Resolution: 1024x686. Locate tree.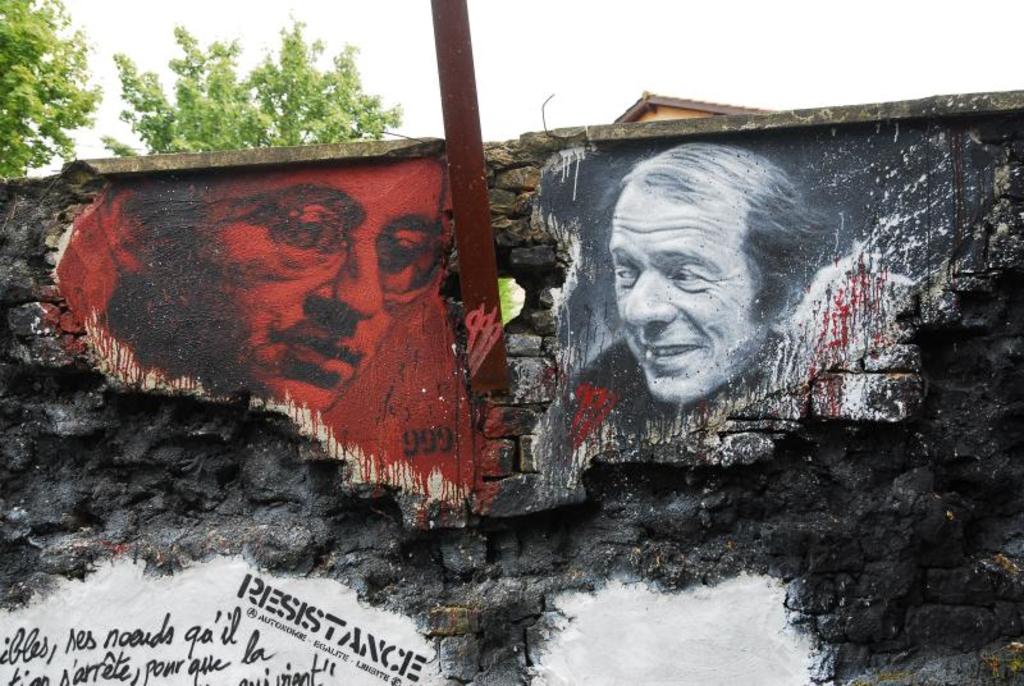
0, 0, 101, 183.
